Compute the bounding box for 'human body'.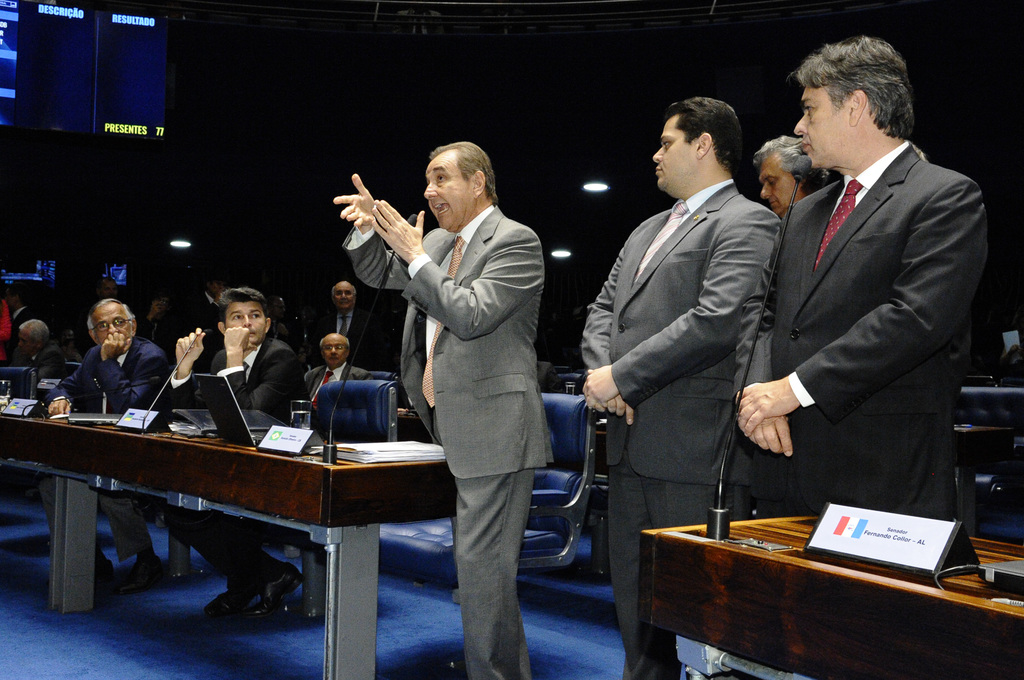
select_region(152, 321, 315, 618).
